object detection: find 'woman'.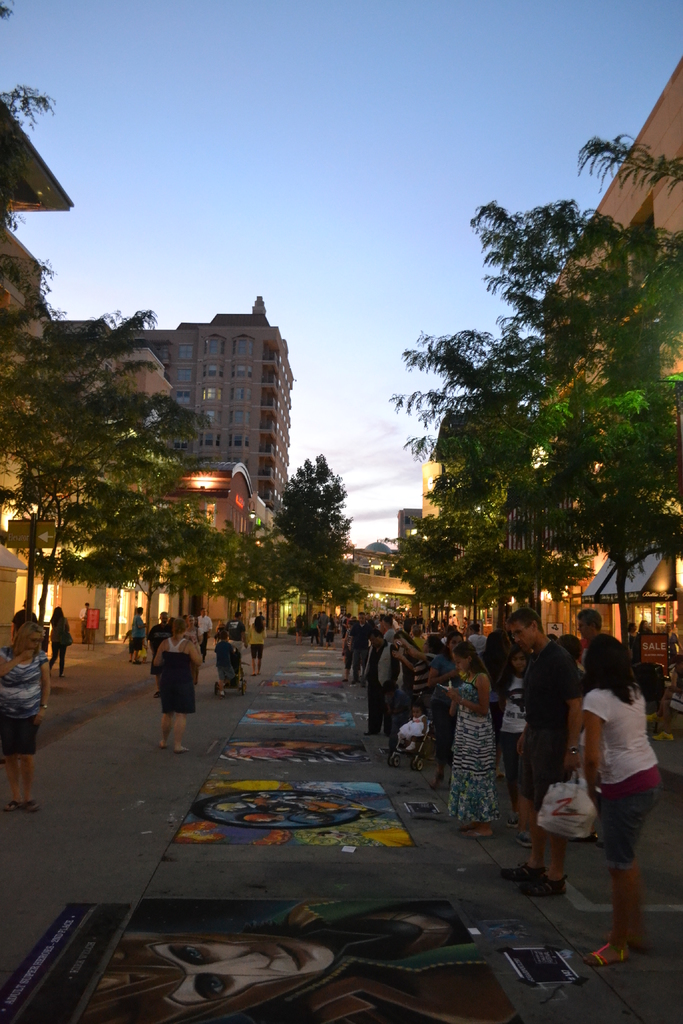
[182,616,203,686].
